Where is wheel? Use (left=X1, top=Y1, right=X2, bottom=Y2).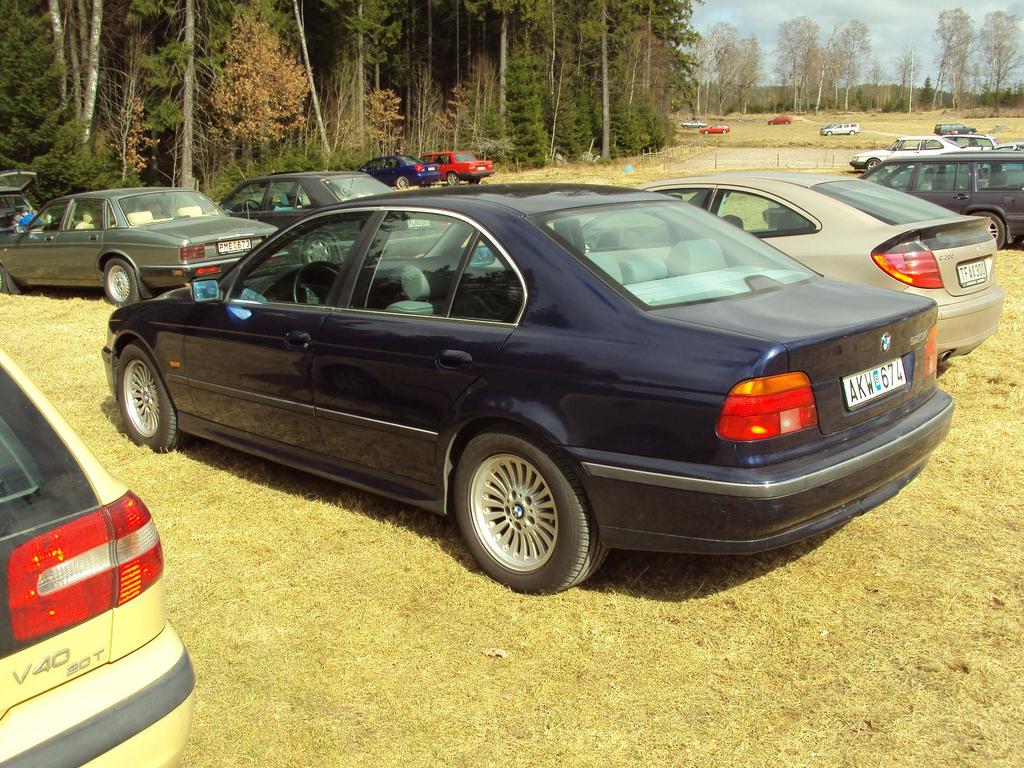
(left=112, top=336, right=190, bottom=449).
